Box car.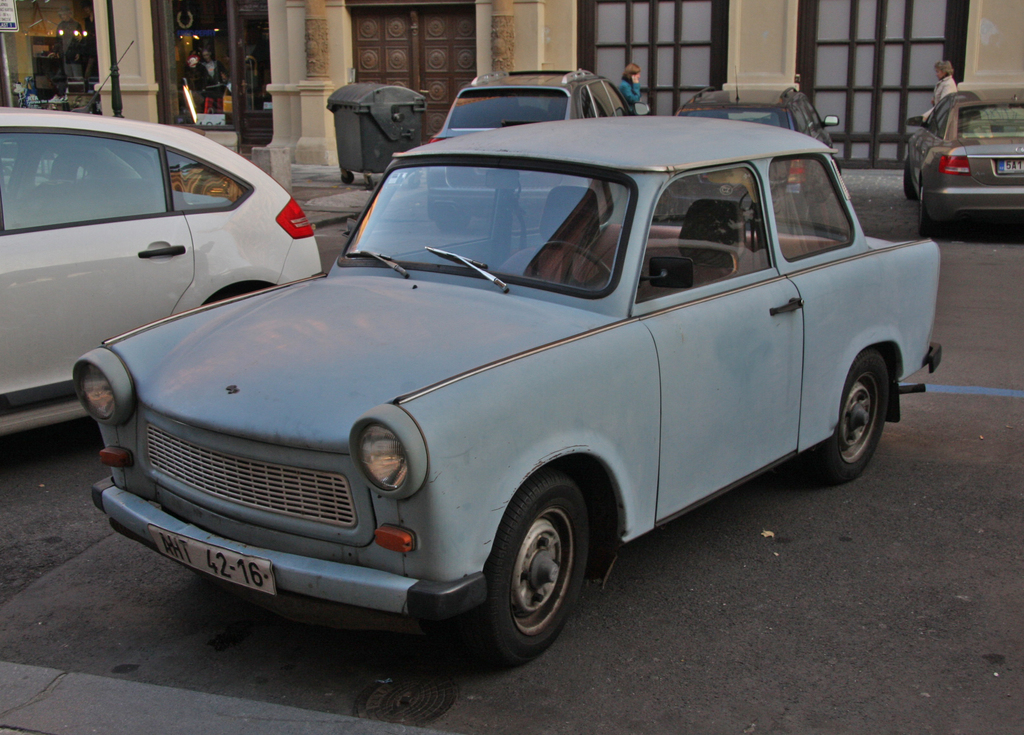
box(64, 98, 939, 668).
